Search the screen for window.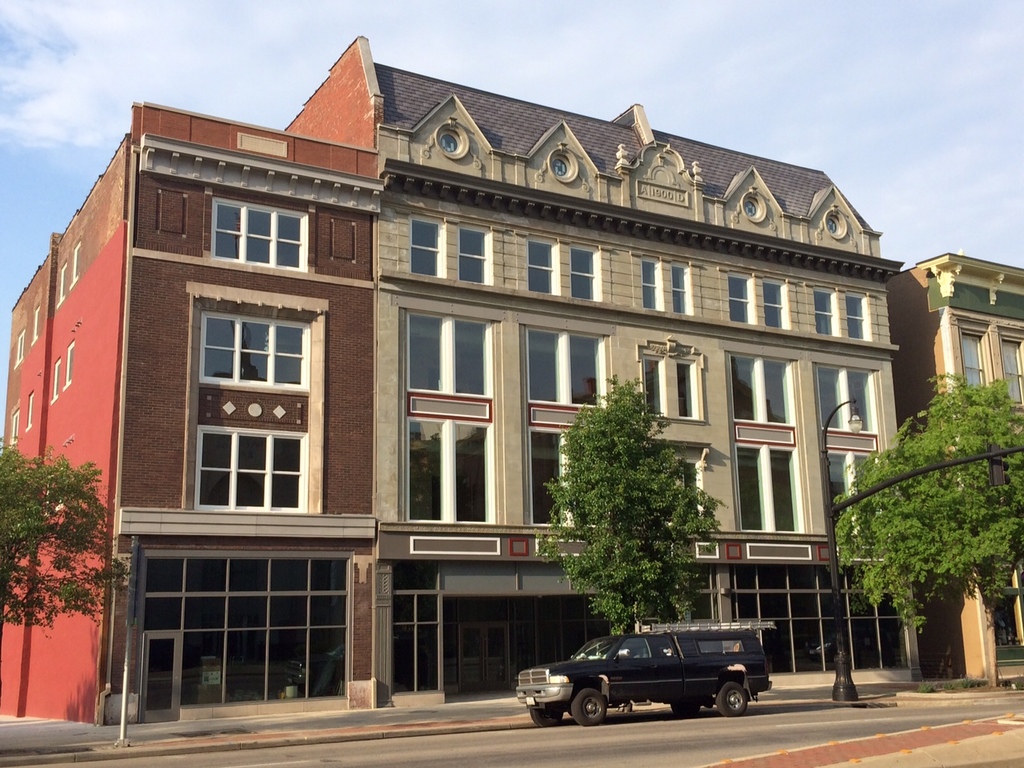
Found at (965,329,984,390).
